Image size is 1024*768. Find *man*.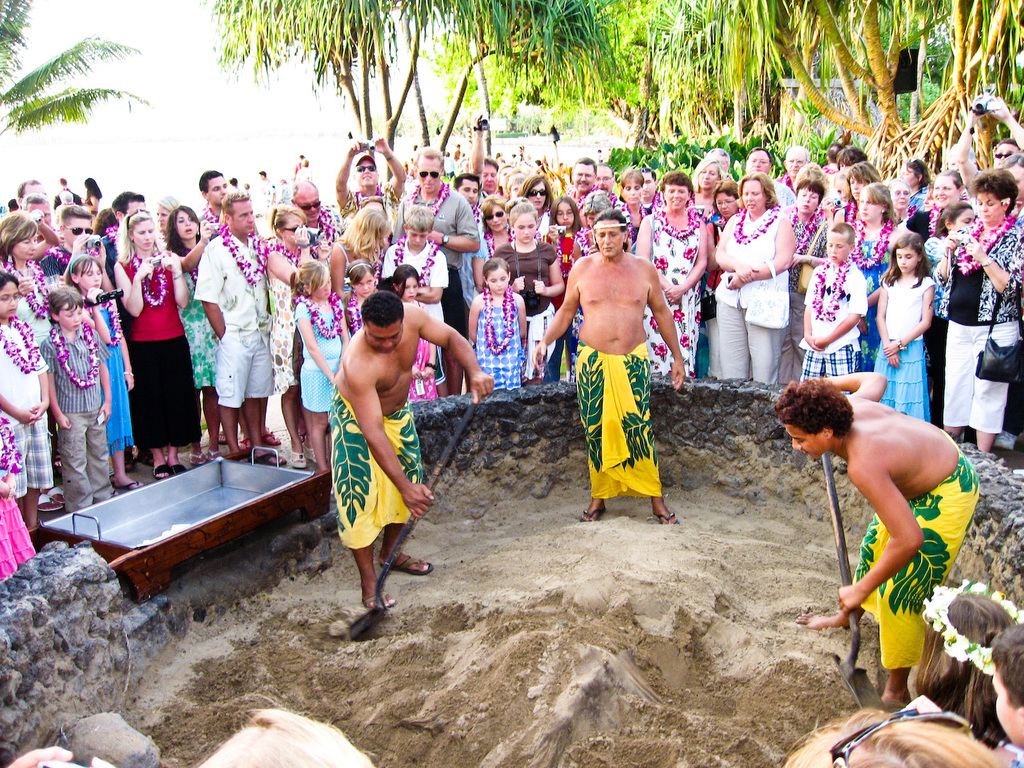
189/190/285/463.
